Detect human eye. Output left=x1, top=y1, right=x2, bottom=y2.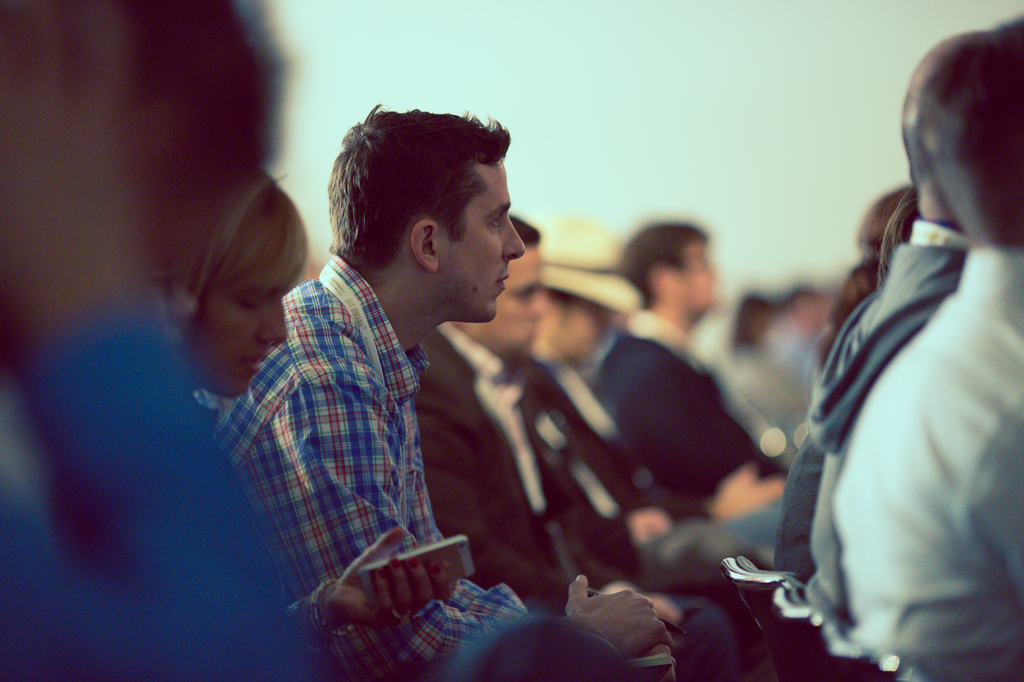
left=489, top=212, right=504, bottom=232.
